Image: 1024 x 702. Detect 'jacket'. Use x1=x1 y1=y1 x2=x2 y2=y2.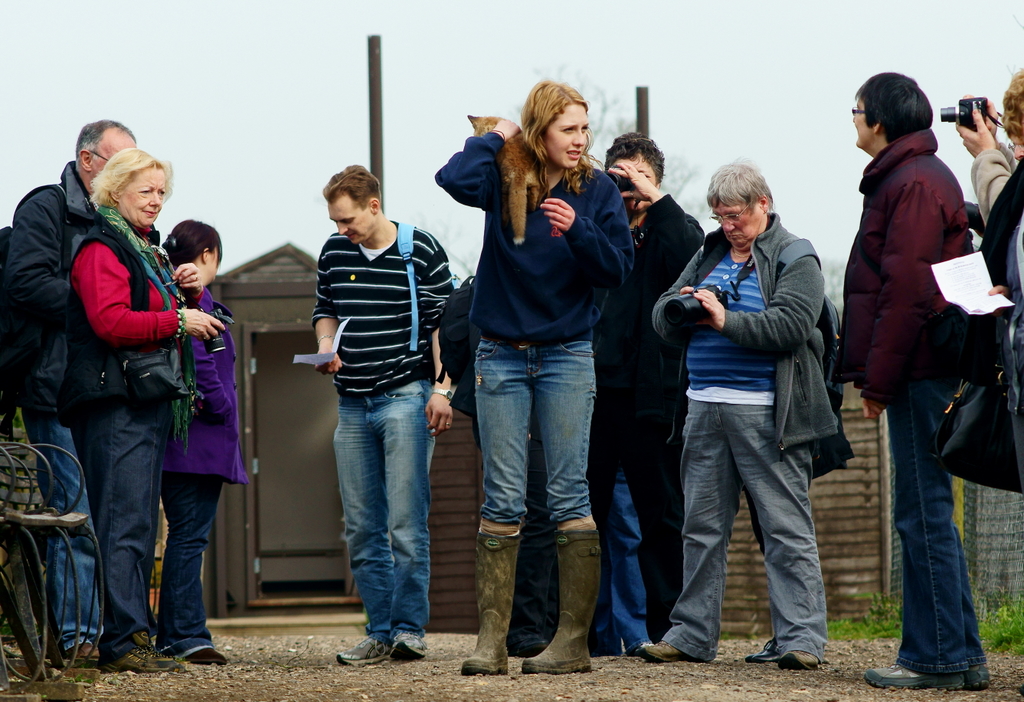
x1=0 y1=150 x2=106 y2=443.
